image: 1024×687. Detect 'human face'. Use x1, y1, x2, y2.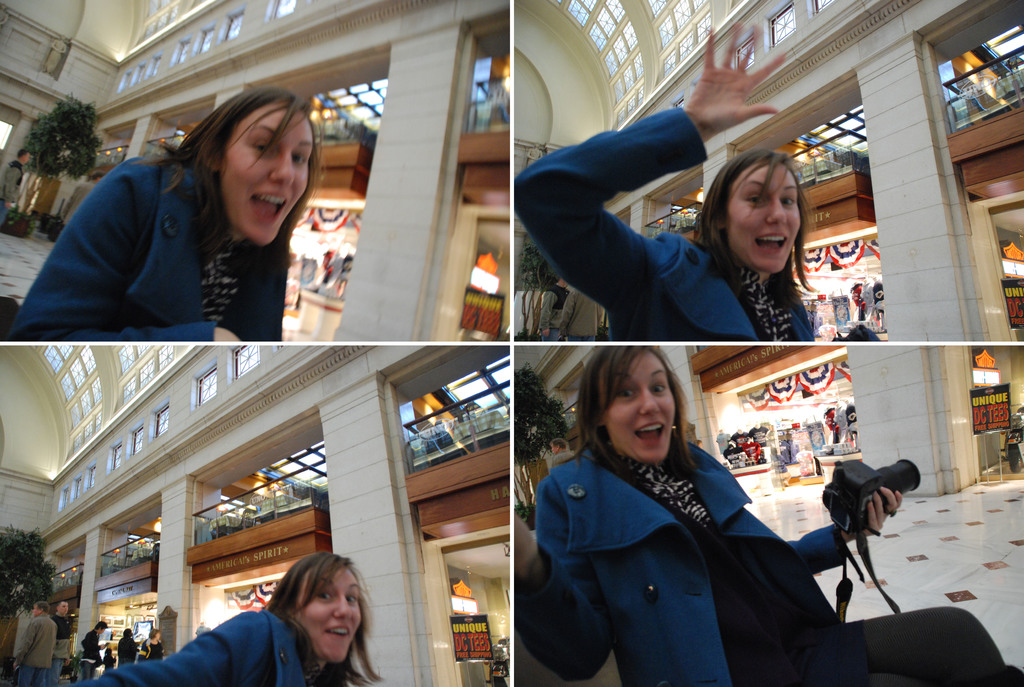
297, 567, 372, 663.
